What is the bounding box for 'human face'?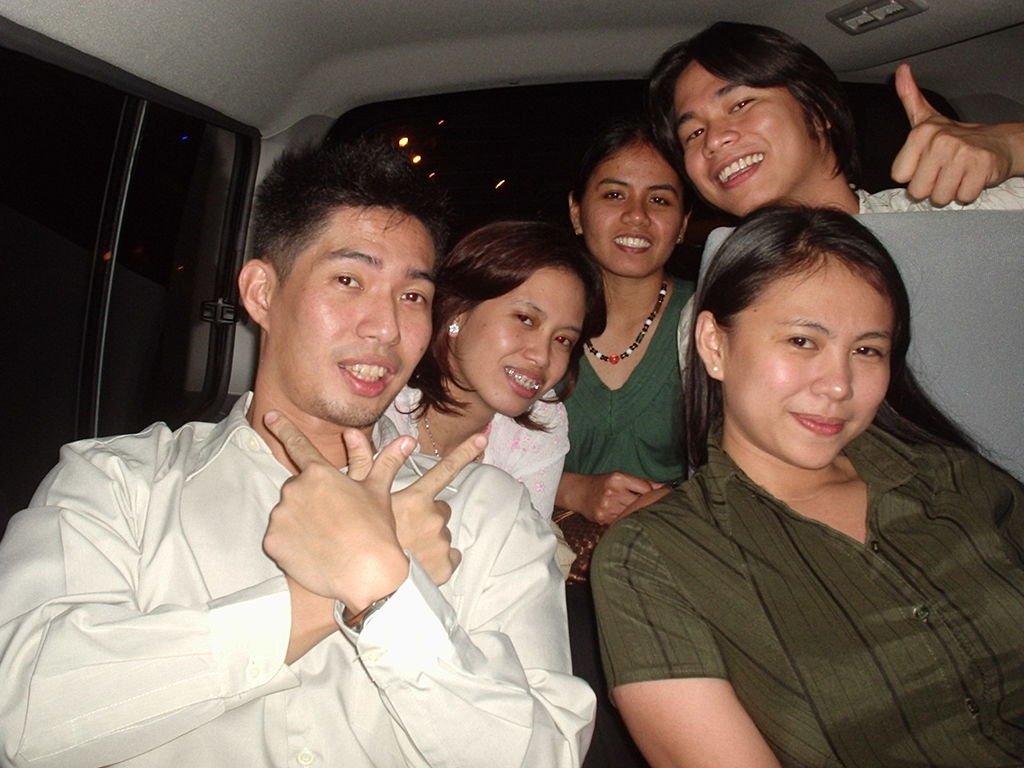
[467, 266, 588, 420].
